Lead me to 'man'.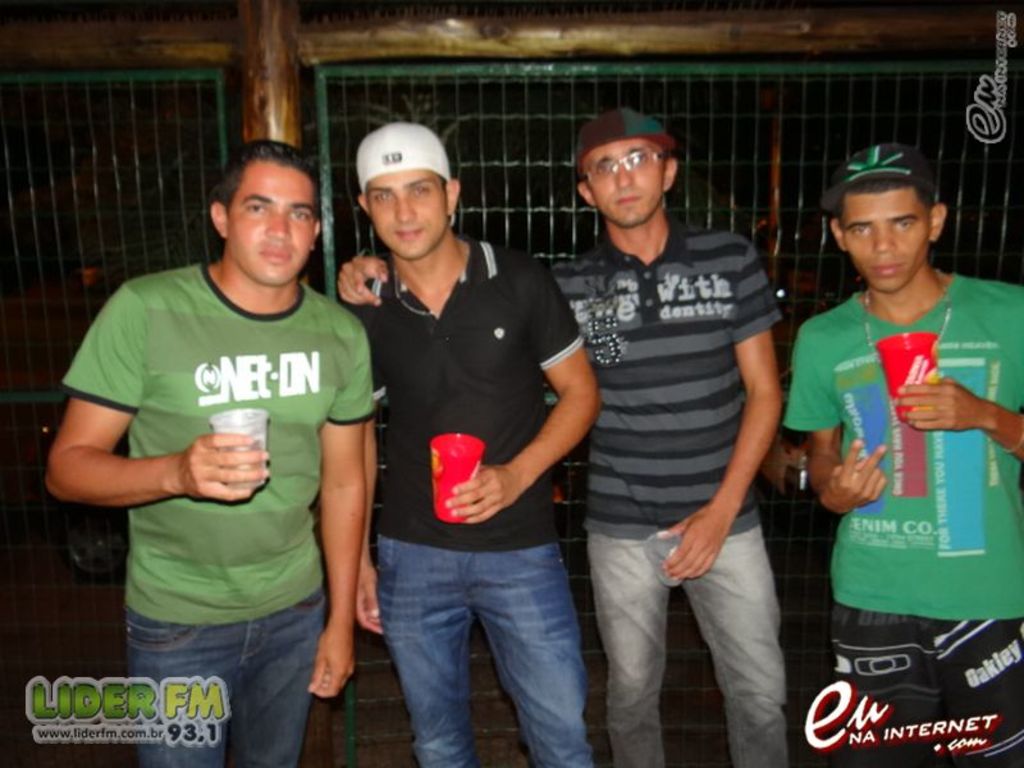
Lead to BBox(329, 115, 797, 767).
